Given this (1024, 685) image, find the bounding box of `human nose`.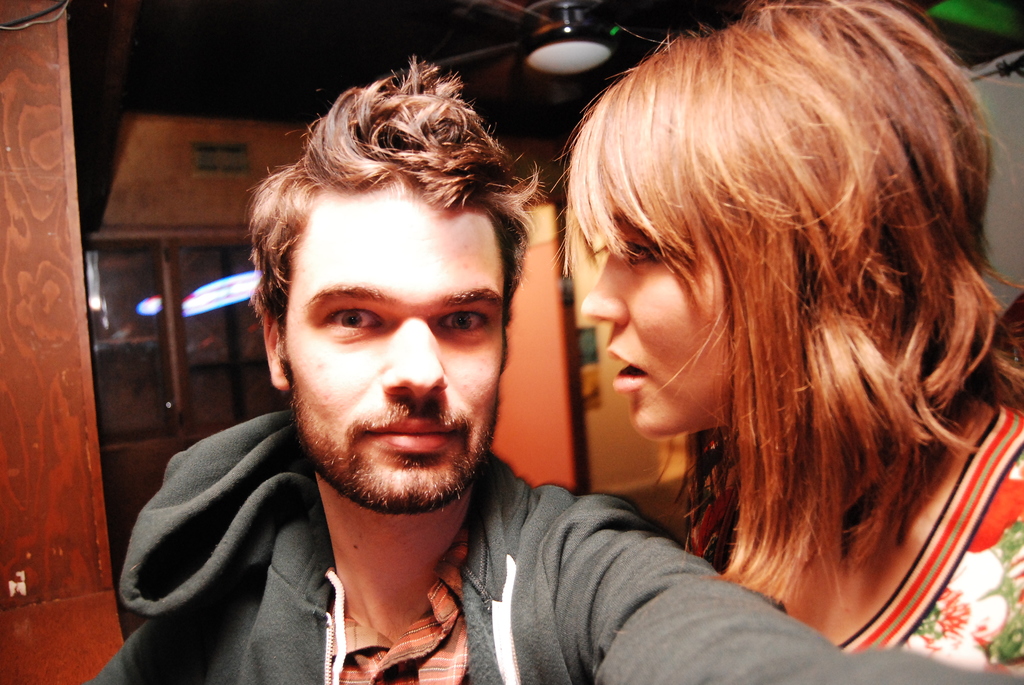
rect(378, 313, 452, 399).
